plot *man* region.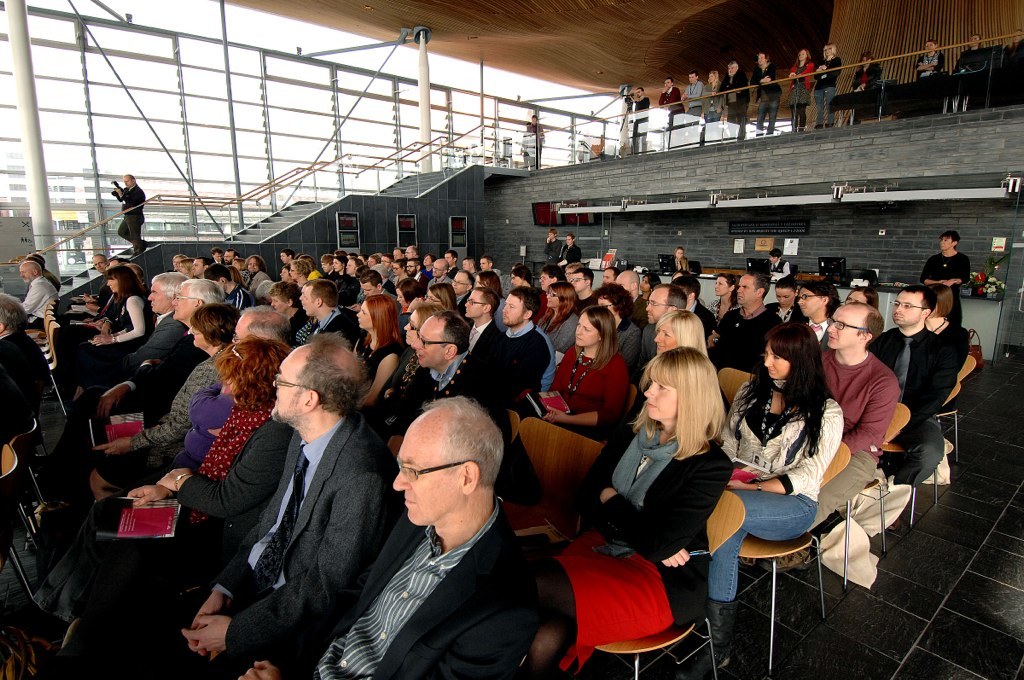
Plotted at (910,228,974,327).
